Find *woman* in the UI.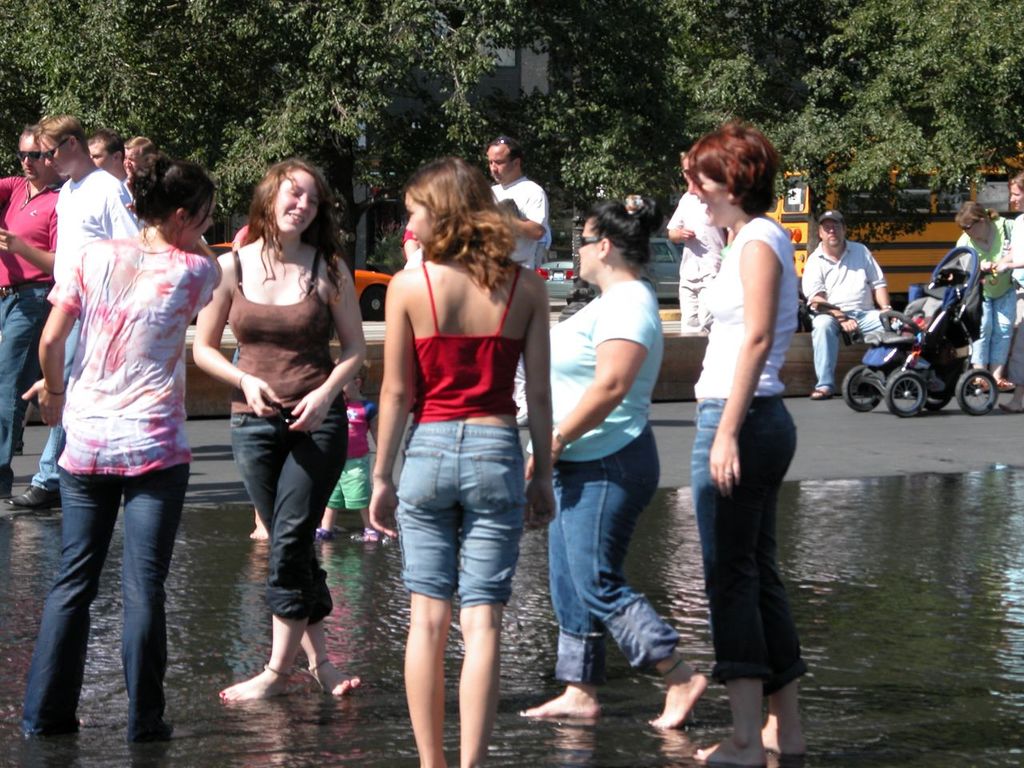
UI element at pyautogui.locateOnScreen(22, 146, 221, 742).
